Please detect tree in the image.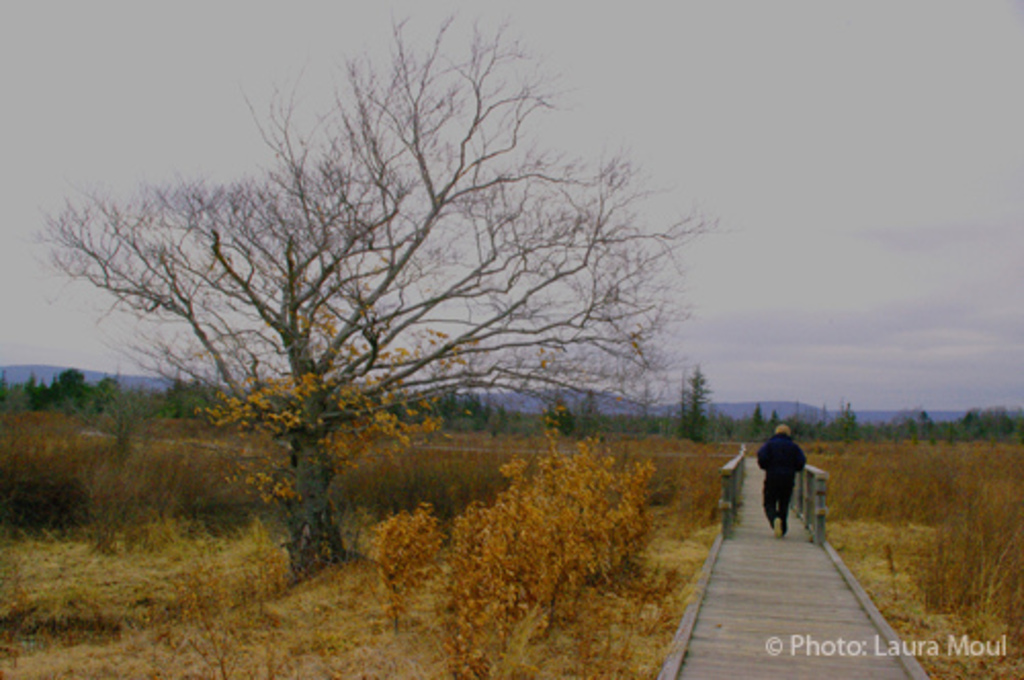
<box>774,408,788,420</box>.
